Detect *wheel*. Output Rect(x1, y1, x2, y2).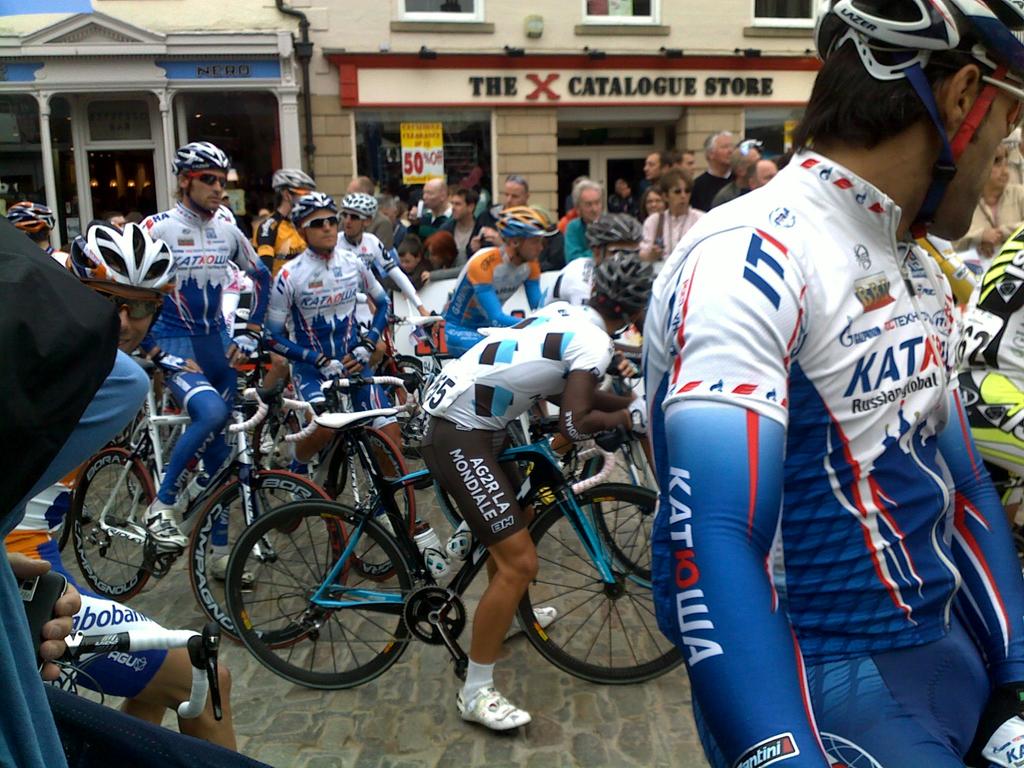
Rect(434, 421, 534, 532).
